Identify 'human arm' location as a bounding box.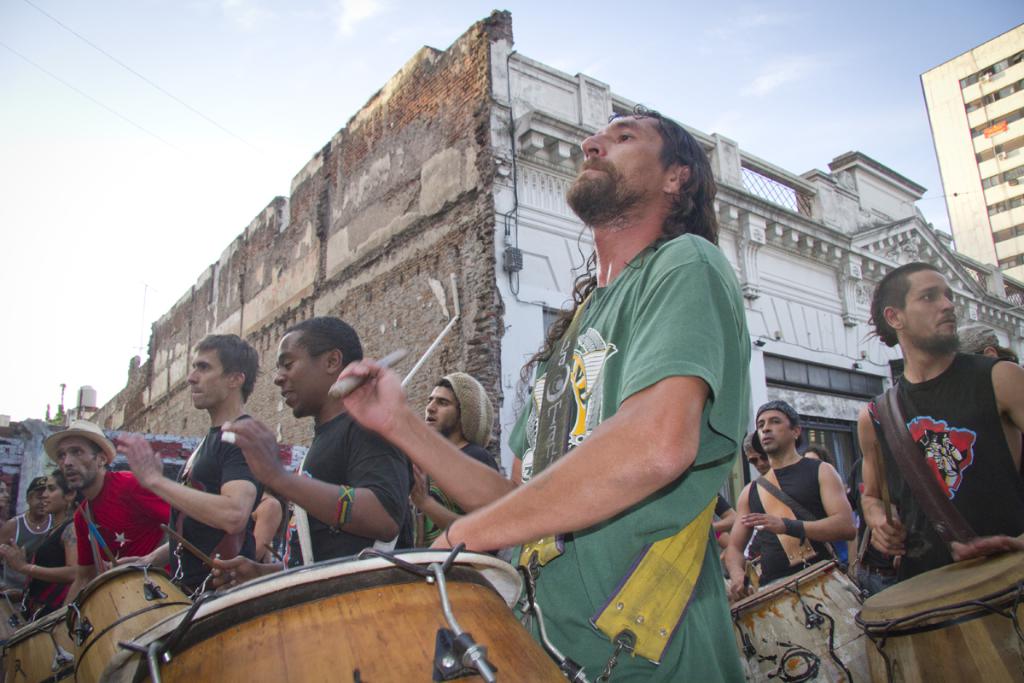
bbox=[860, 402, 907, 557].
